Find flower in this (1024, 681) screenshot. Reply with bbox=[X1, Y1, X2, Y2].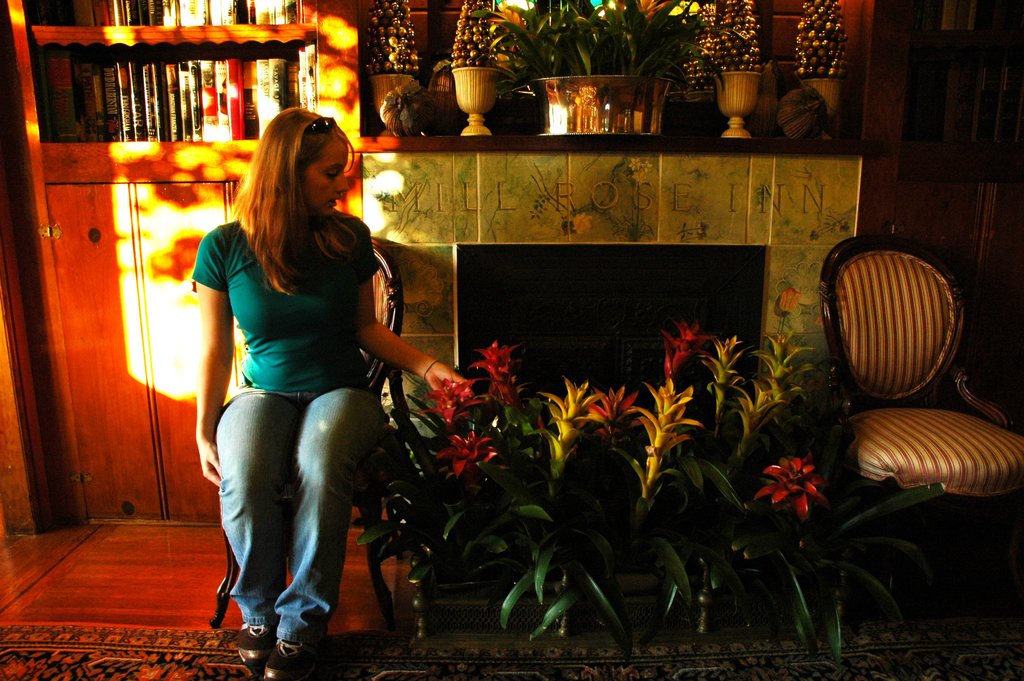
bbox=[420, 368, 489, 428].
